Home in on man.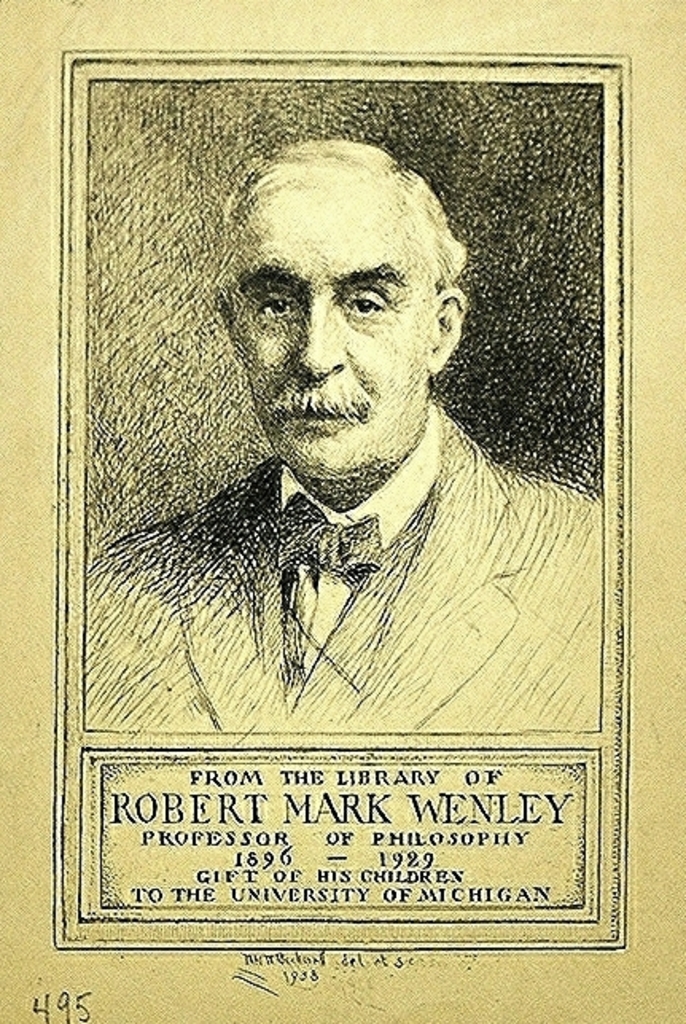
Homed in at (70, 108, 605, 892).
